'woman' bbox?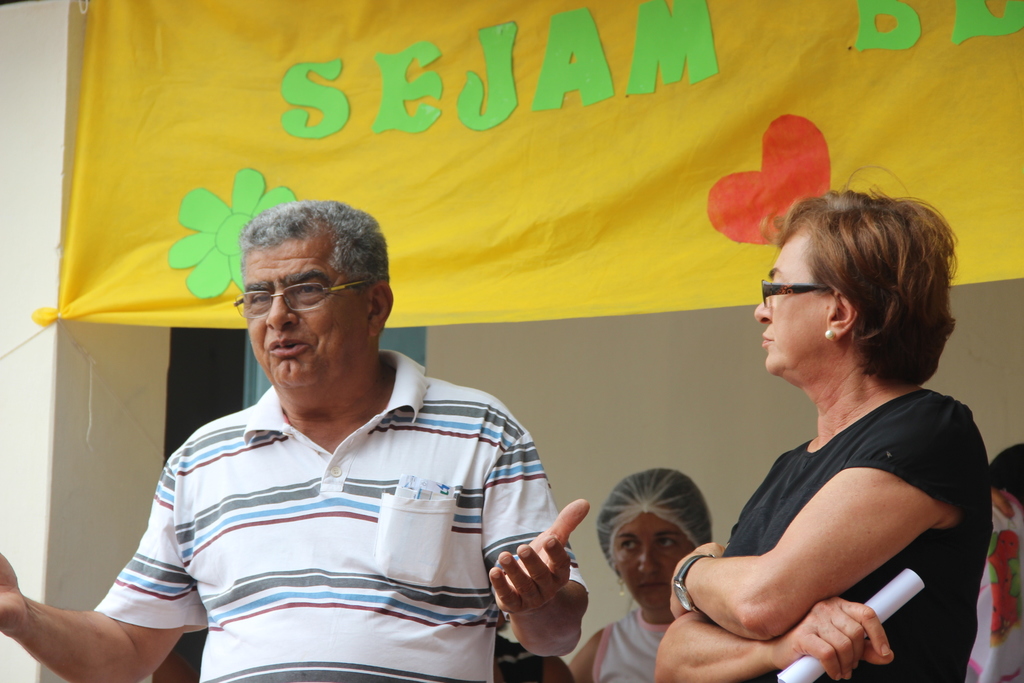
left=655, top=165, right=993, bottom=682
